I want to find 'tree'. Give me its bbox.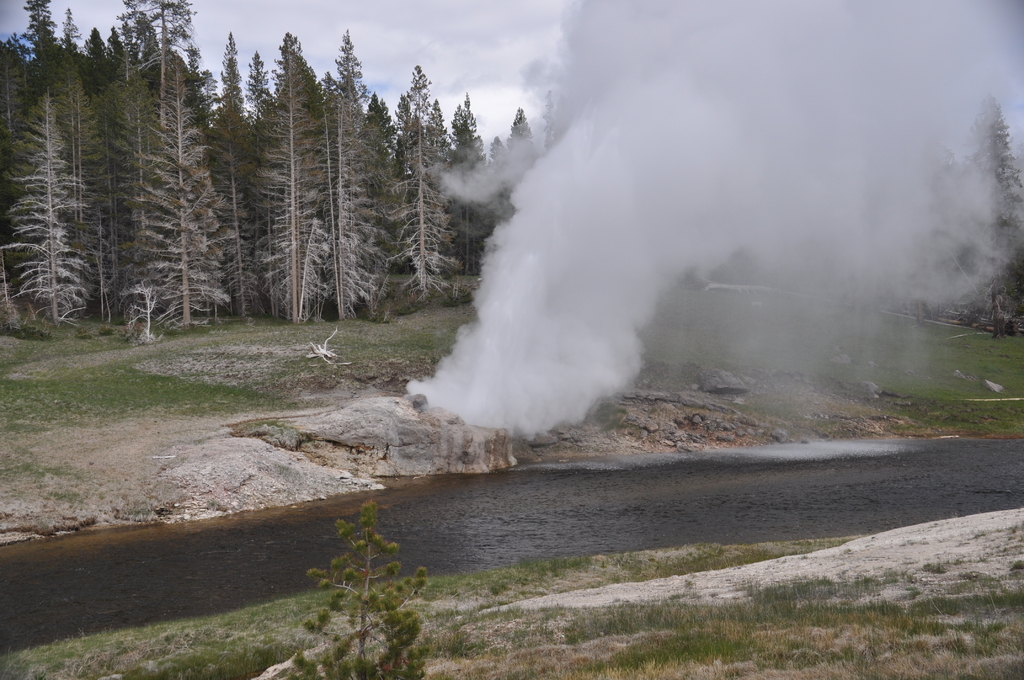
Rect(392, 67, 449, 180).
